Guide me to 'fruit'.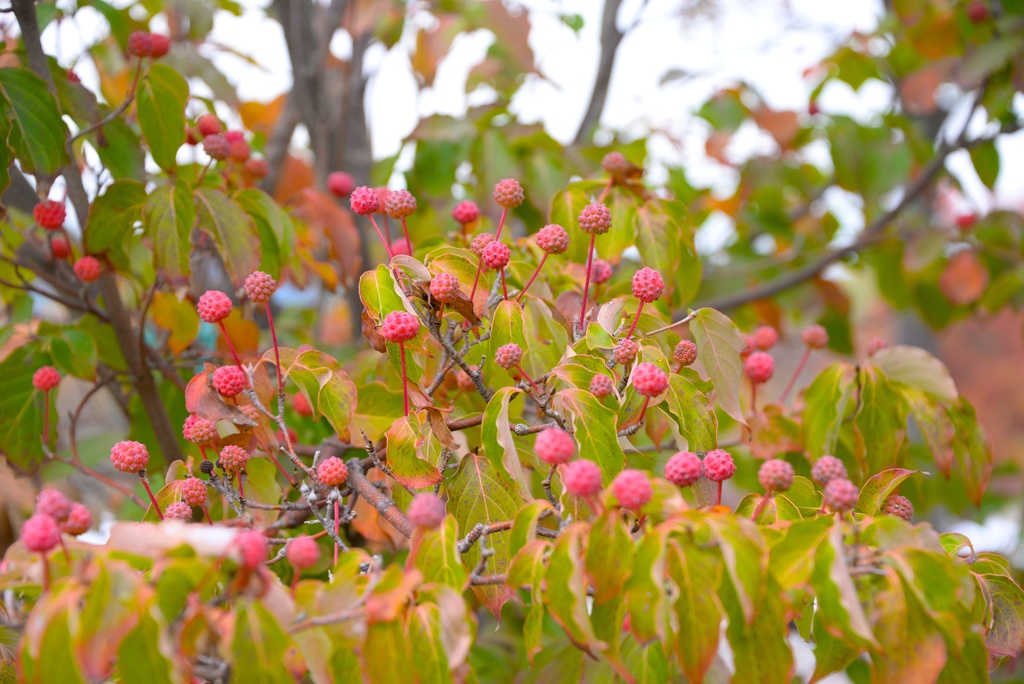
Guidance: 298, 389, 316, 412.
